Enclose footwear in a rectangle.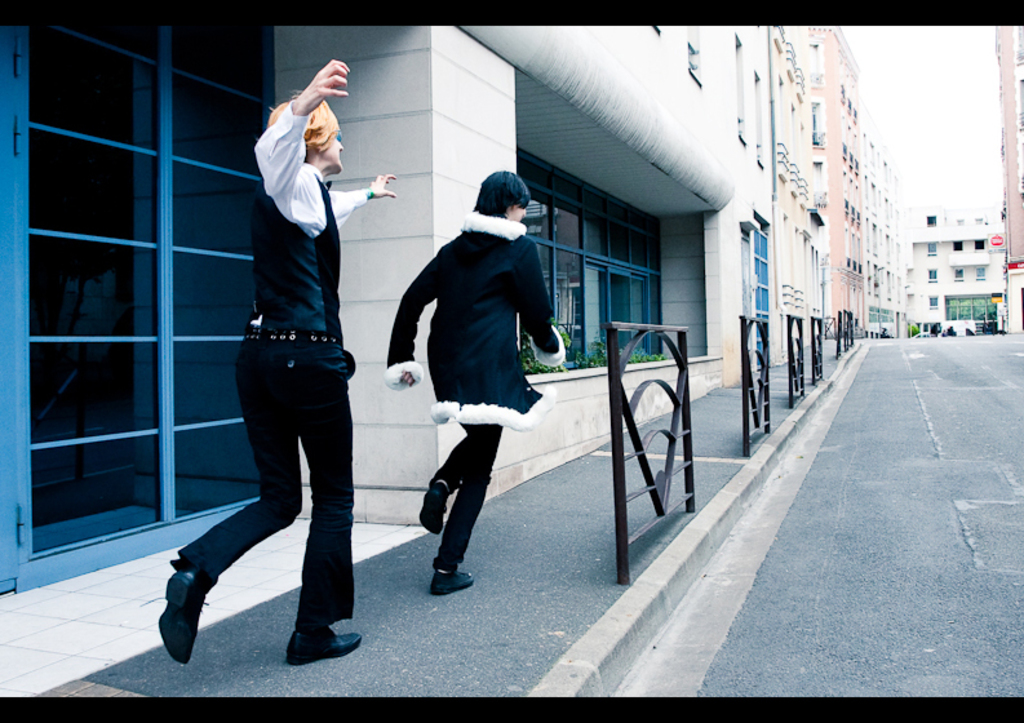
<bbox>417, 488, 443, 542</bbox>.
